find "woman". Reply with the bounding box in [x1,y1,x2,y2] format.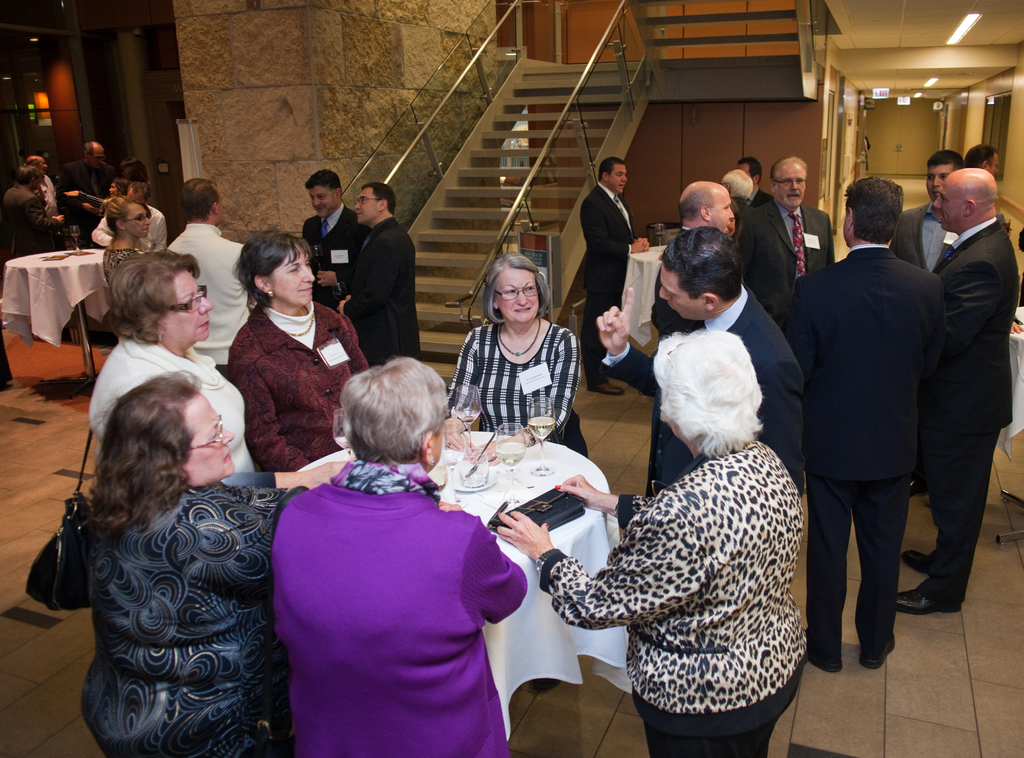
[85,257,257,486].
